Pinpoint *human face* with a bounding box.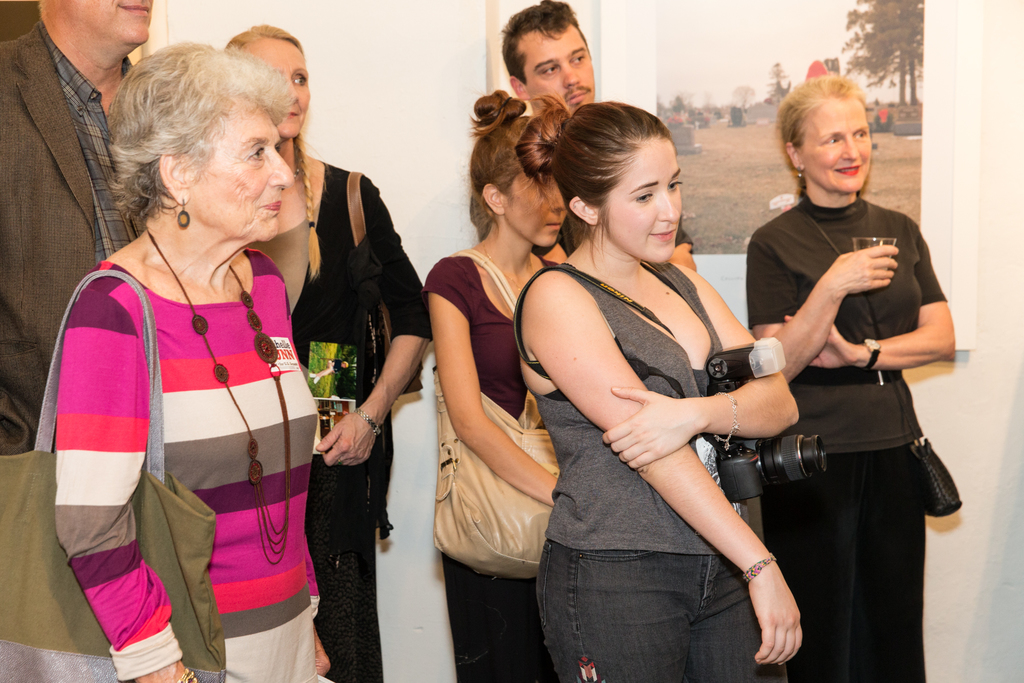
(left=257, top=39, right=311, bottom=133).
